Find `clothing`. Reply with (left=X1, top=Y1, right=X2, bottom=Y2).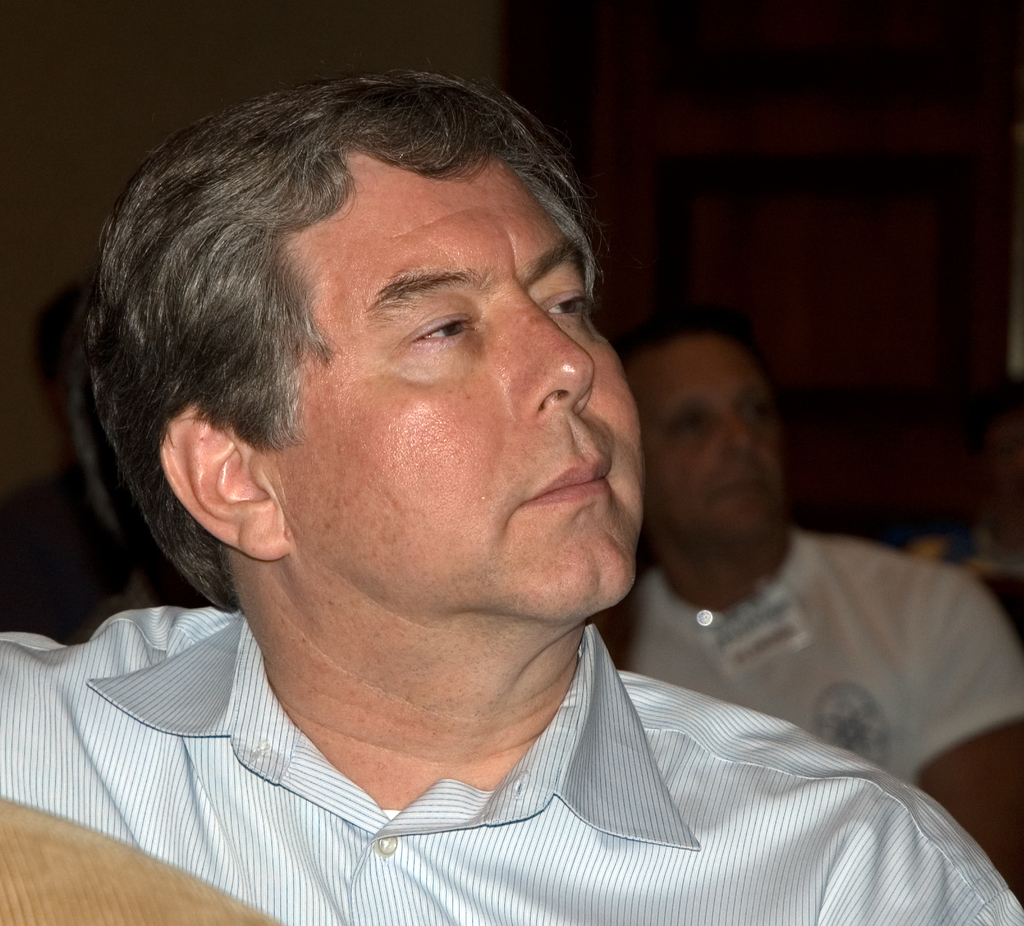
(left=0, top=598, right=1023, bottom=925).
